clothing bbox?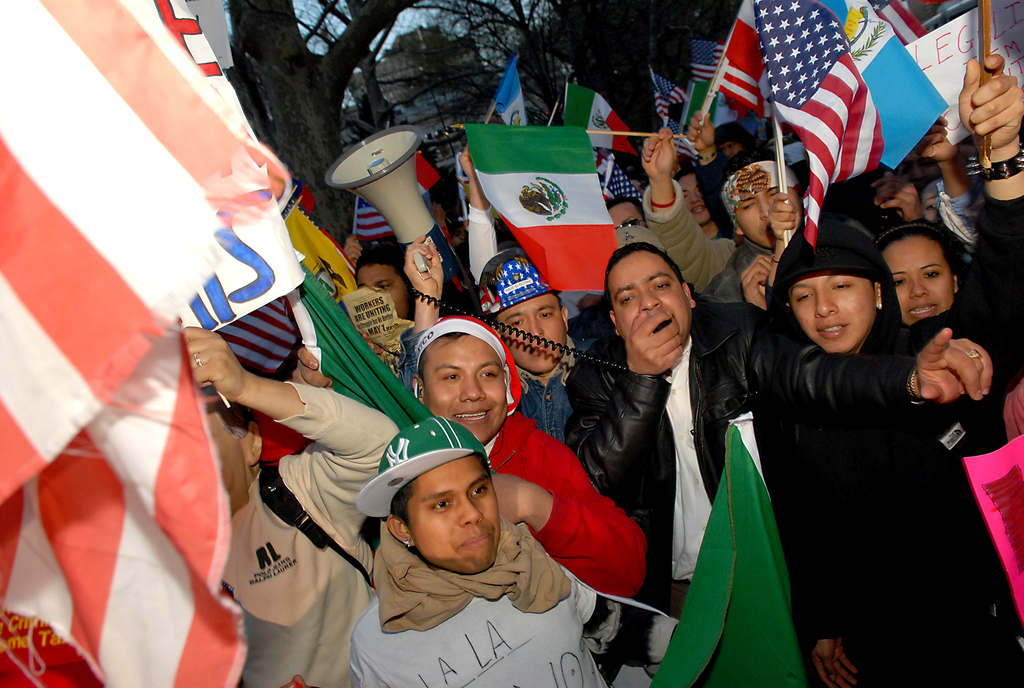
crop(344, 518, 614, 687)
